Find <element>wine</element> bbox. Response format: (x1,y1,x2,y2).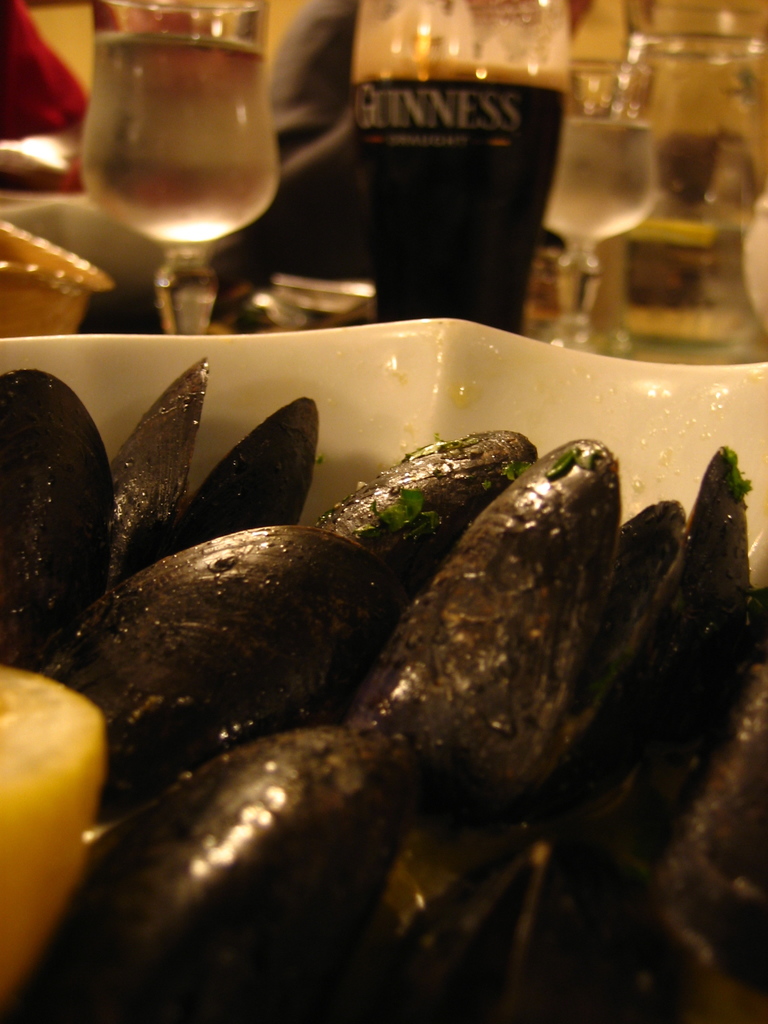
(317,25,596,335).
